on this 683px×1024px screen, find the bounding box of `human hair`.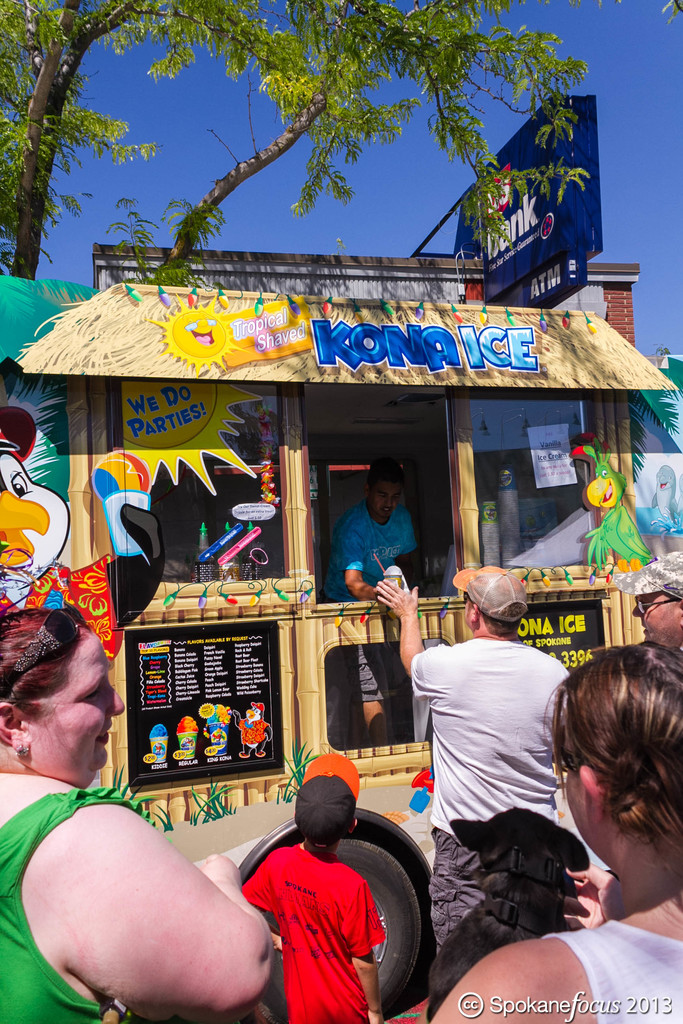
Bounding box: 547,638,682,854.
